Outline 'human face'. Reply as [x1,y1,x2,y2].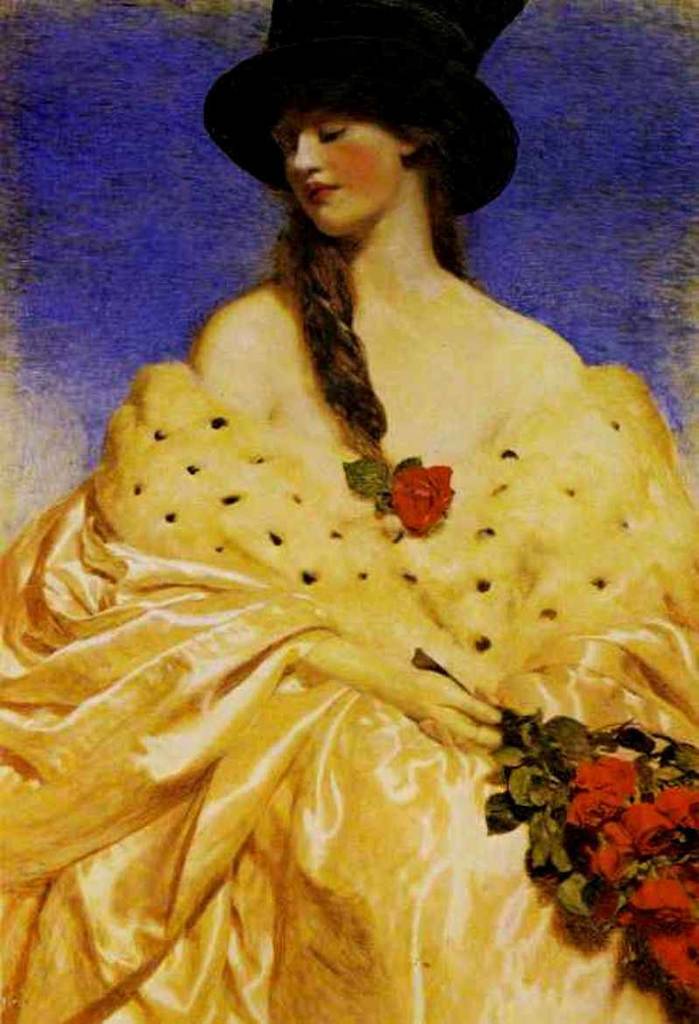
[279,110,403,234].
